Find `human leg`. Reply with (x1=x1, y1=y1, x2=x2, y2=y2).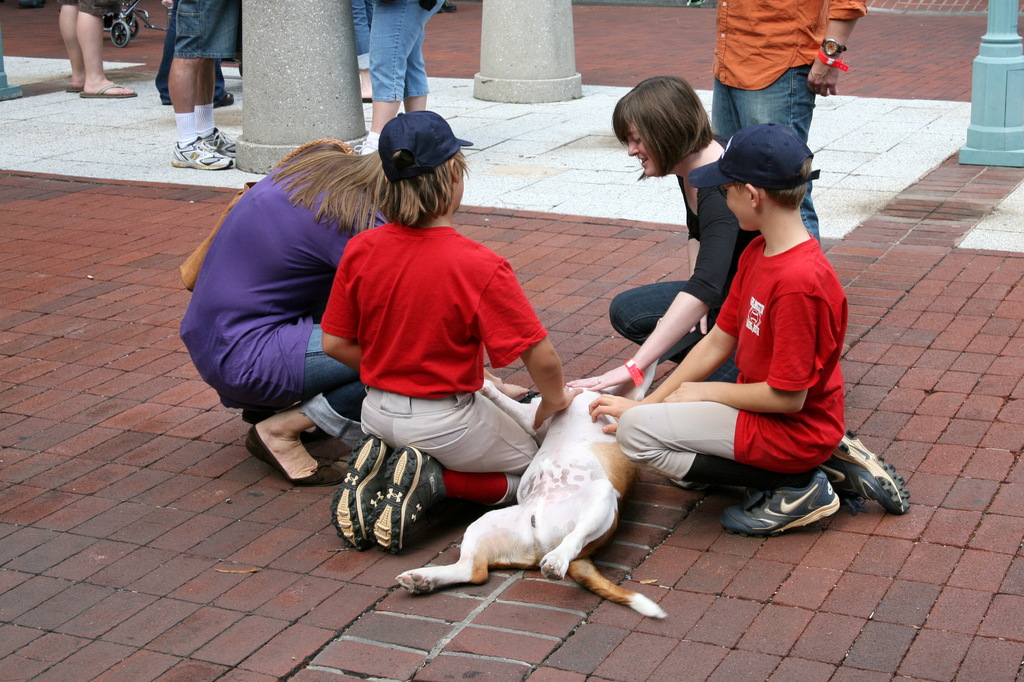
(x1=57, y1=0, x2=82, y2=87).
